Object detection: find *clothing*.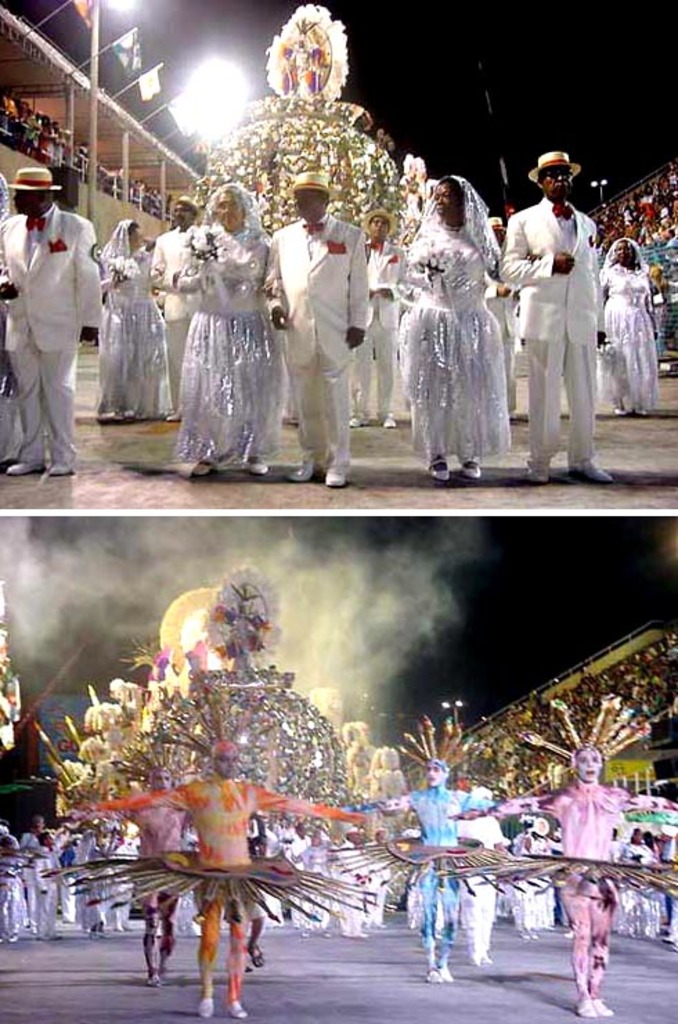
bbox(505, 787, 614, 978).
